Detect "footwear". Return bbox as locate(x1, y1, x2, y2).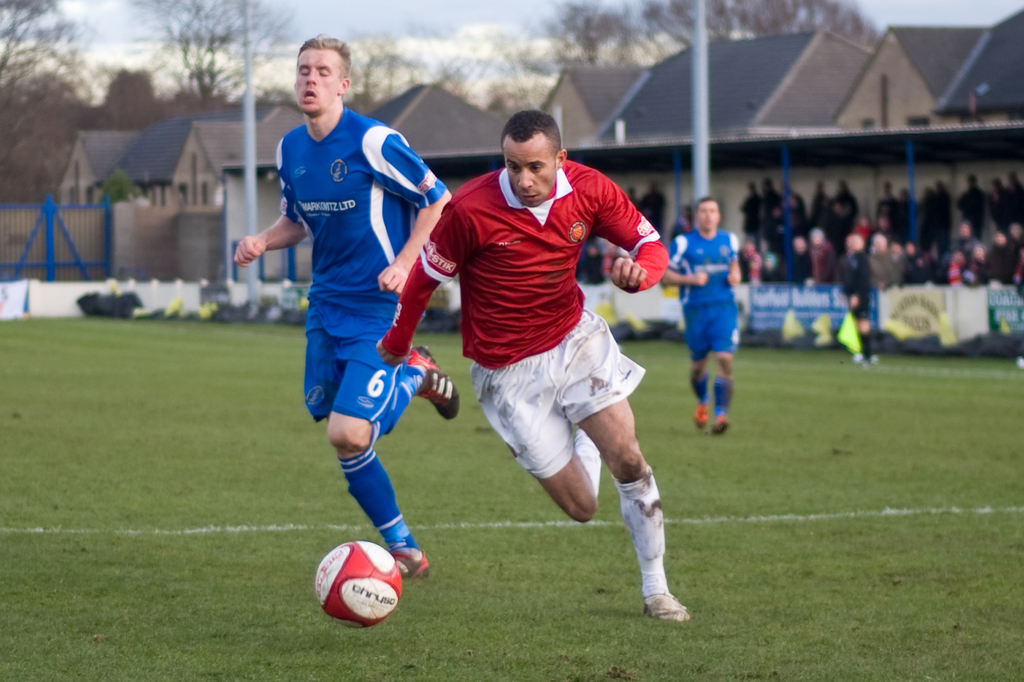
locate(642, 591, 690, 620).
